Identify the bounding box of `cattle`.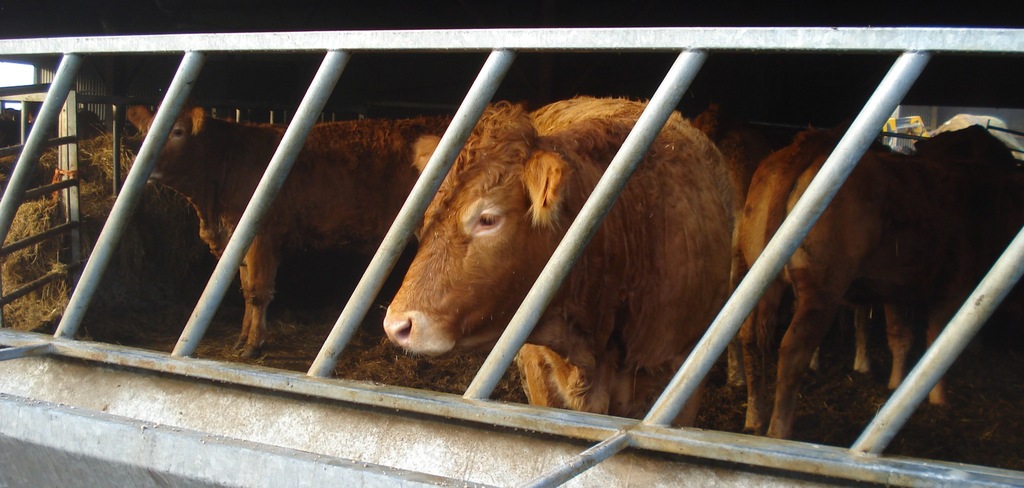
[328, 87, 758, 427].
